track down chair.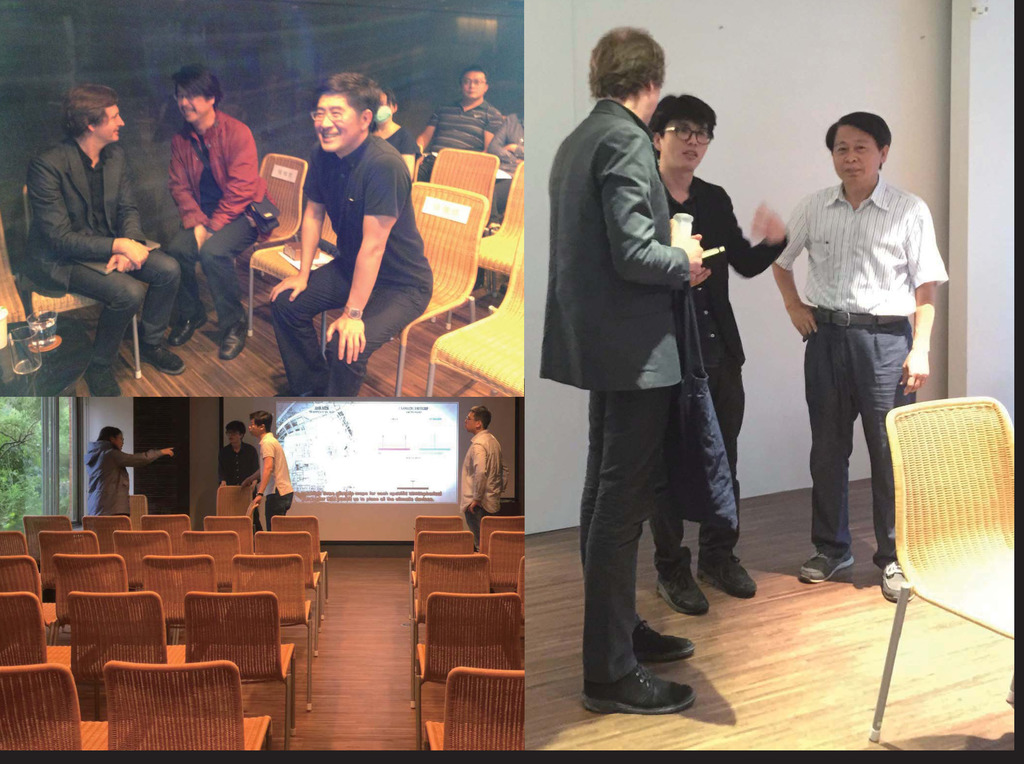
Tracked to bbox(511, 558, 524, 629).
